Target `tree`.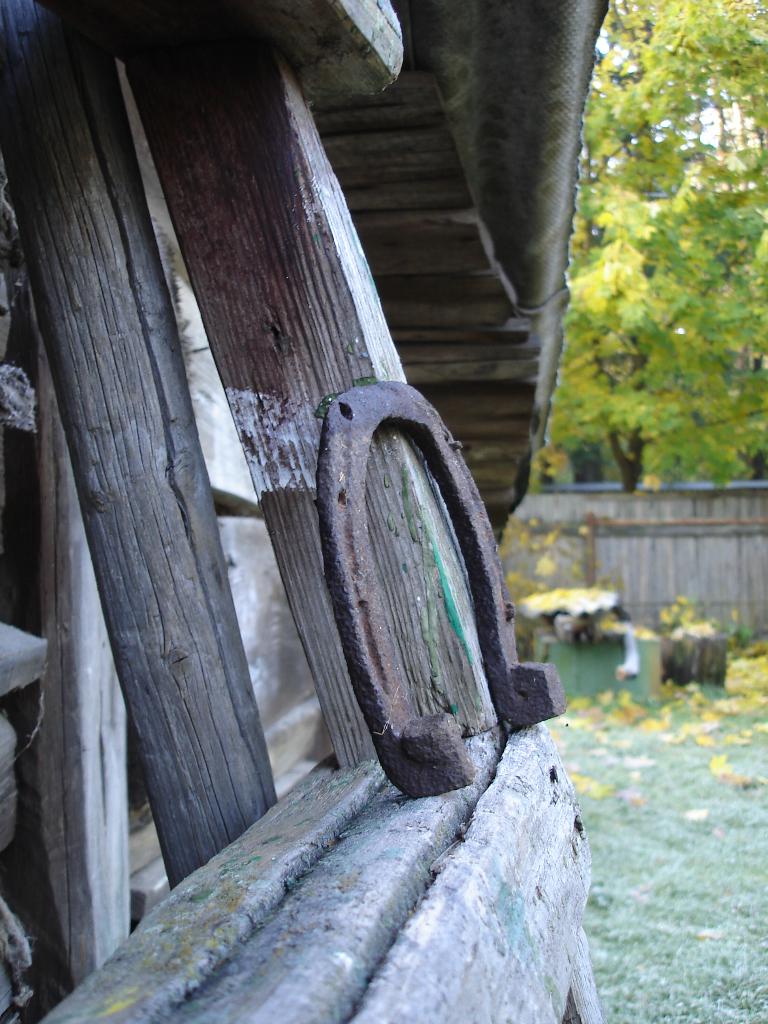
Target region: <box>529,12,765,542</box>.
